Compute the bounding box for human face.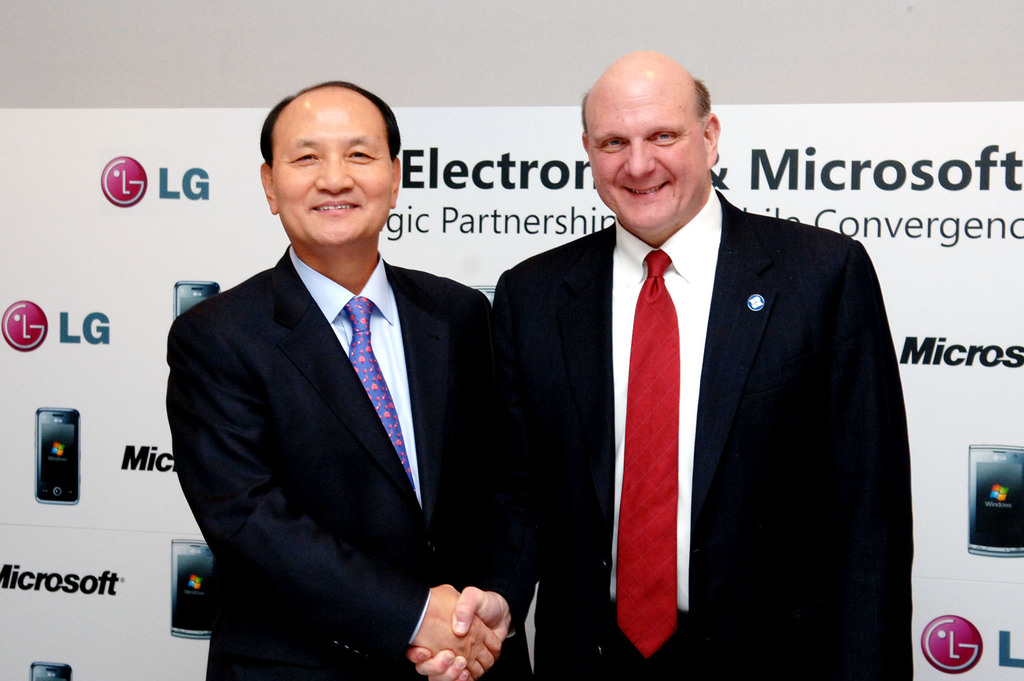
{"left": 271, "top": 101, "right": 394, "bottom": 244}.
